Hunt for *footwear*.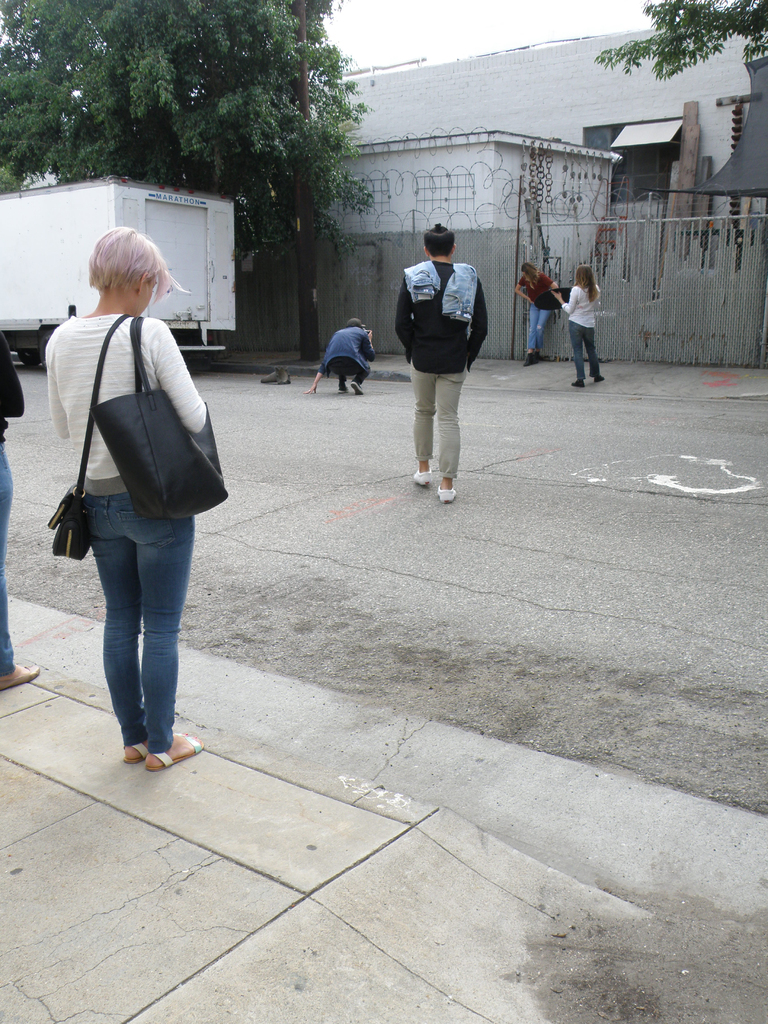
Hunted down at locate(433, 484, 452, 507).
